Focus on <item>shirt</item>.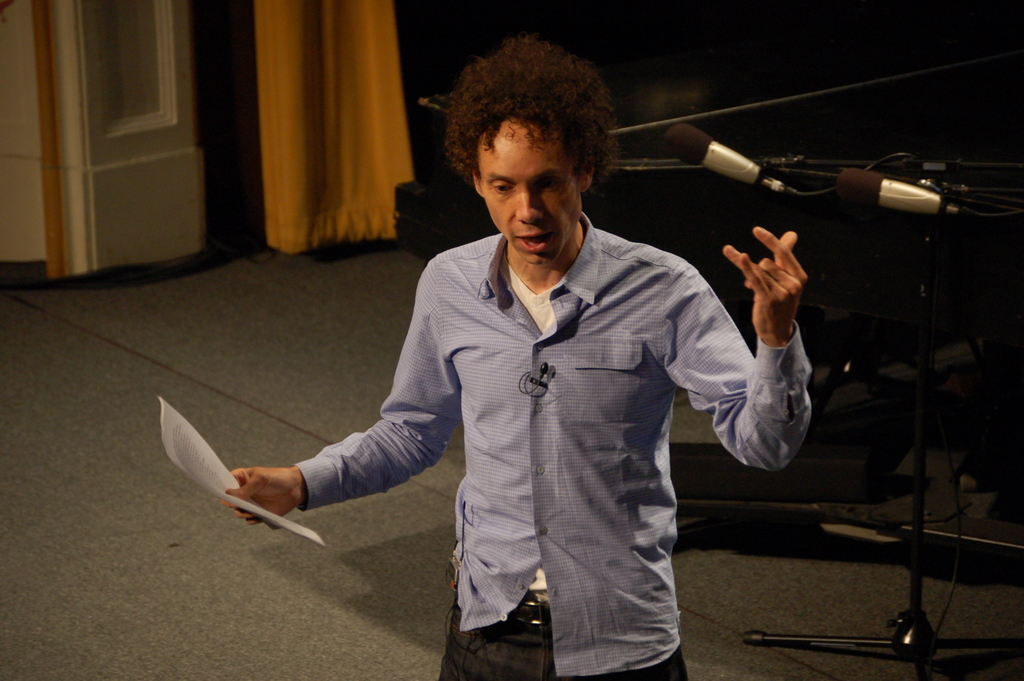
Focused at (x1=292, y1=210, x2=814, y2=675).
